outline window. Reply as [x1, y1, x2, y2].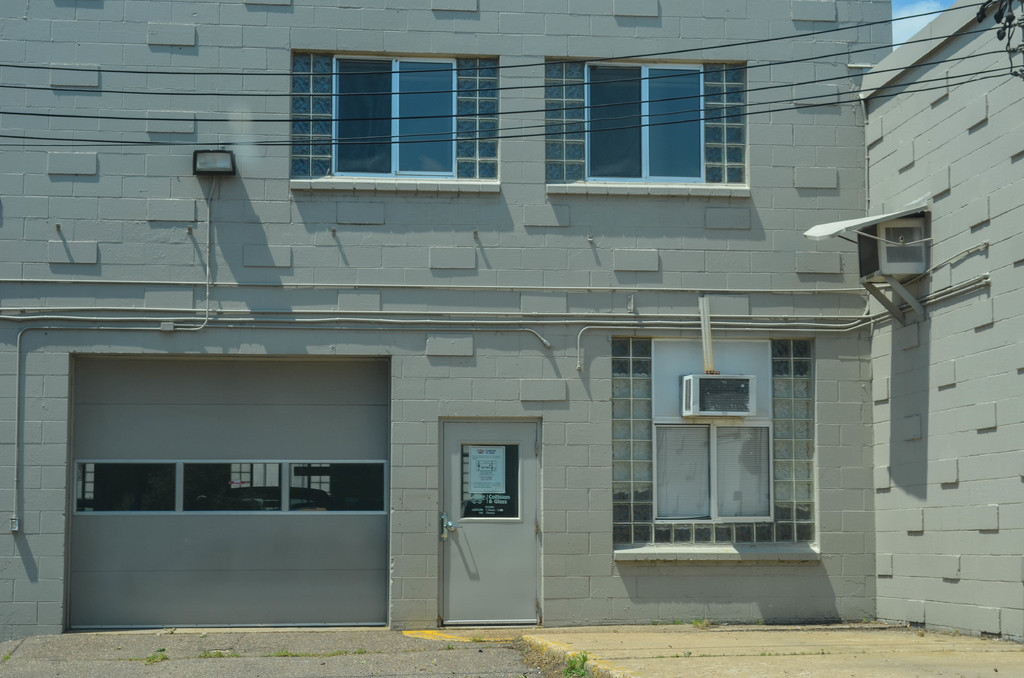
[289, 54, 504, 195].
